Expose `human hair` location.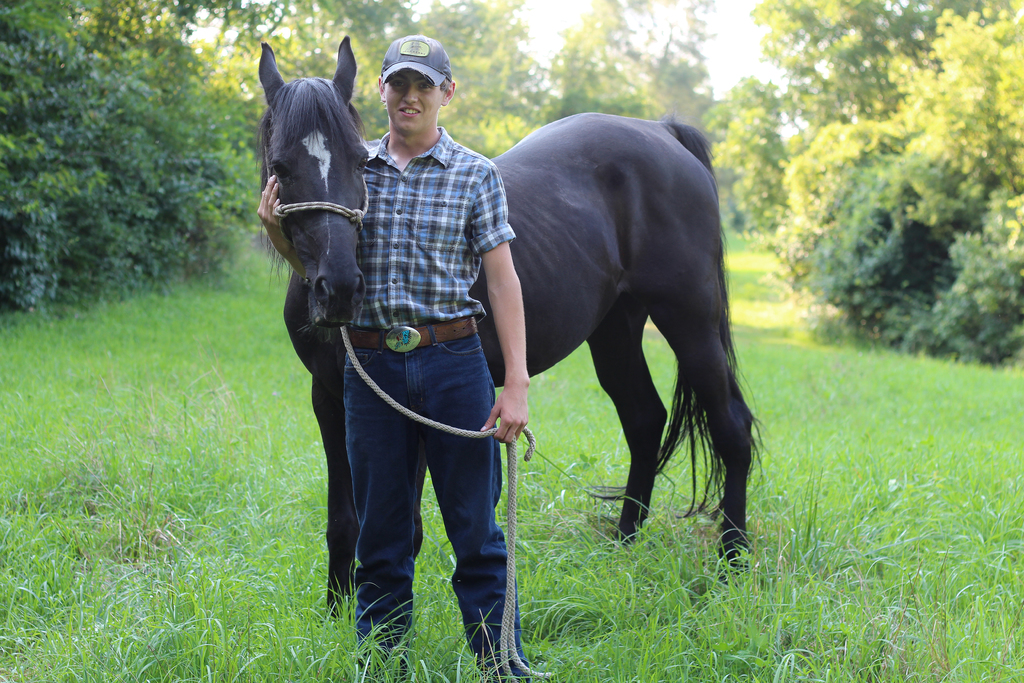
Exposed at x1=436 y1=74 x2=452 y2=94.
